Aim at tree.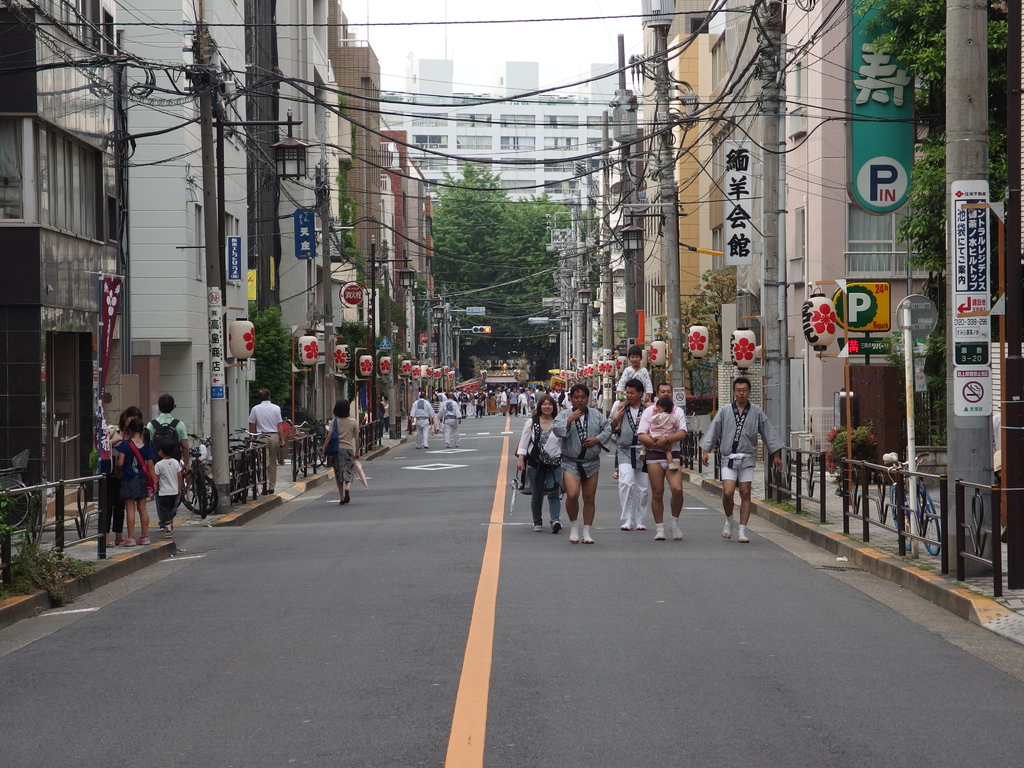
Aimed at box(244, 296, 302, 419).
